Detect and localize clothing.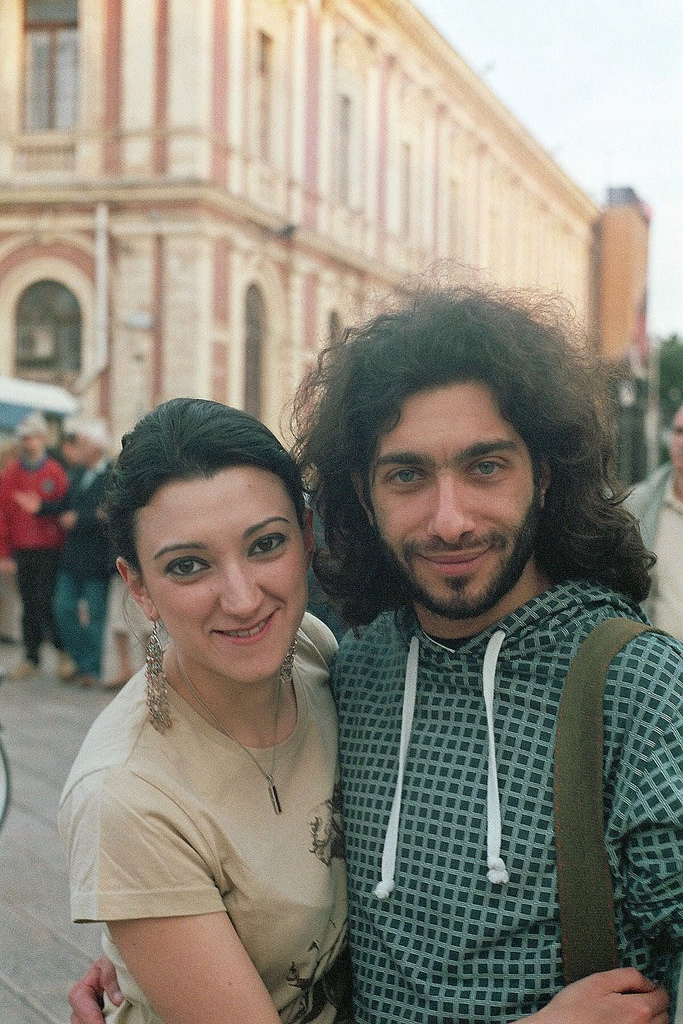
Localized at 43, 465, 112, 665.
